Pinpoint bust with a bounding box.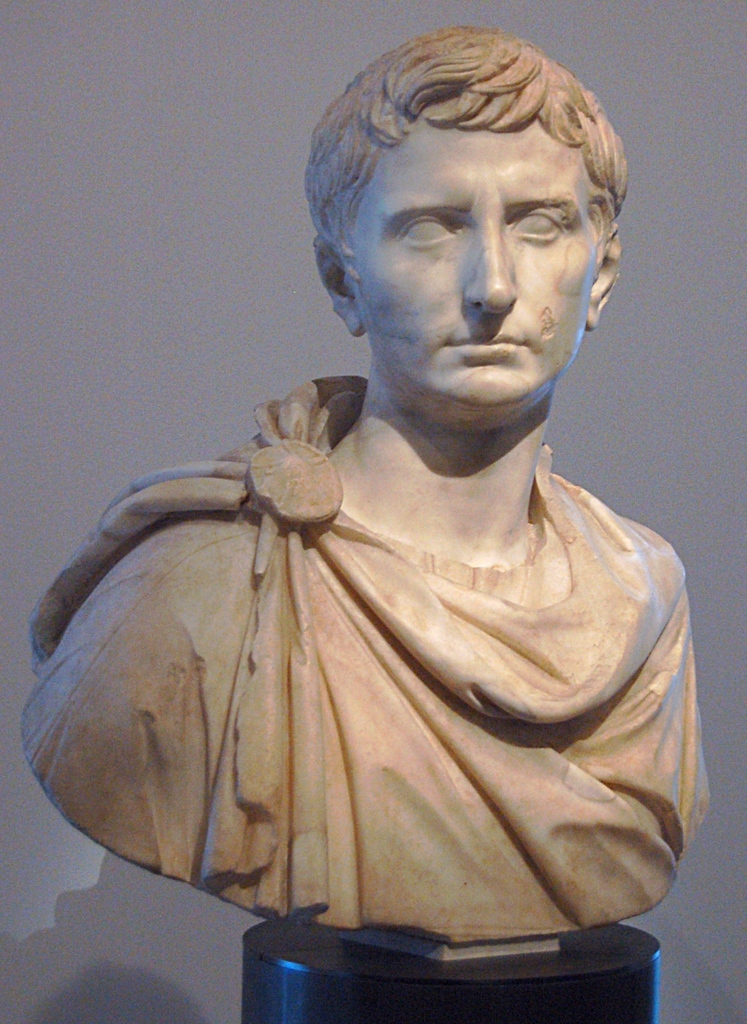
[19,25,710,947].
